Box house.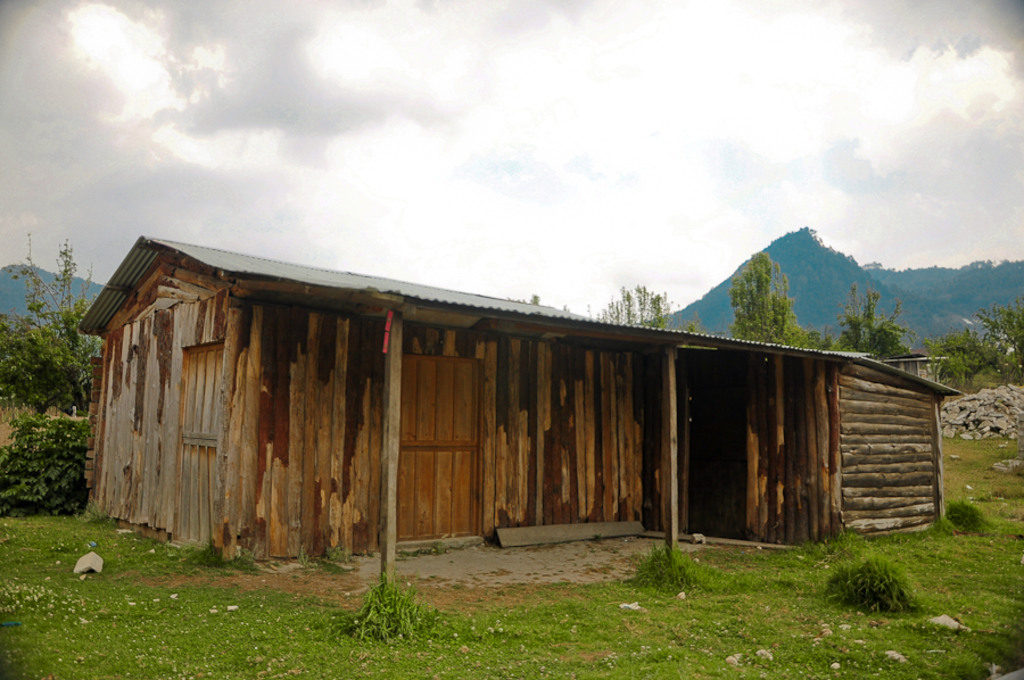
locate(76, 234, 968, 599).
